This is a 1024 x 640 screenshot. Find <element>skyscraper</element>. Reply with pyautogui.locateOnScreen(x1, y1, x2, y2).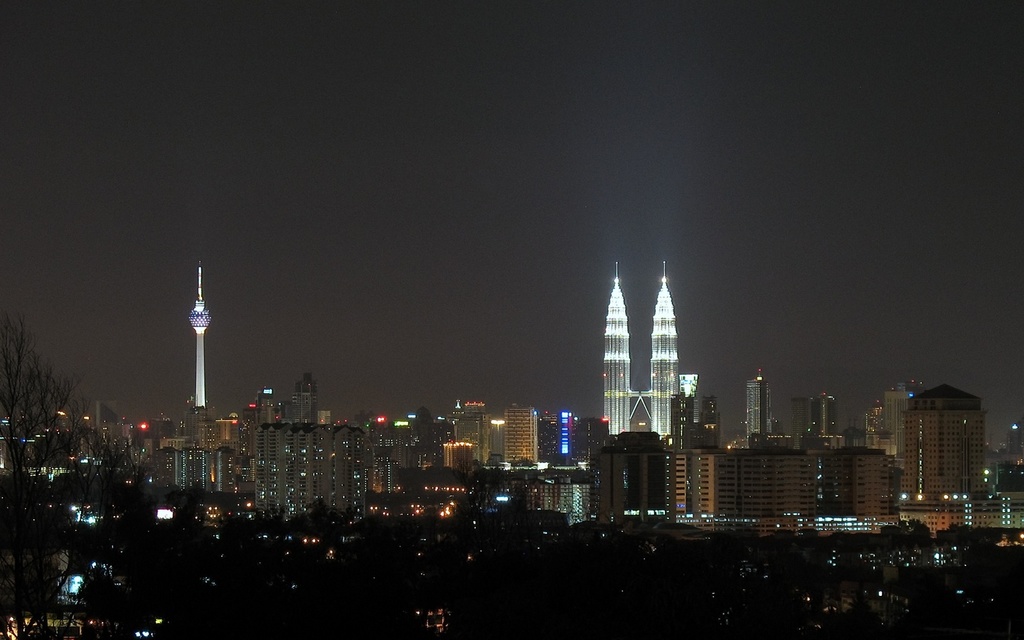
pyautogui.locateOnScreen(513, 402, 533, 461).
